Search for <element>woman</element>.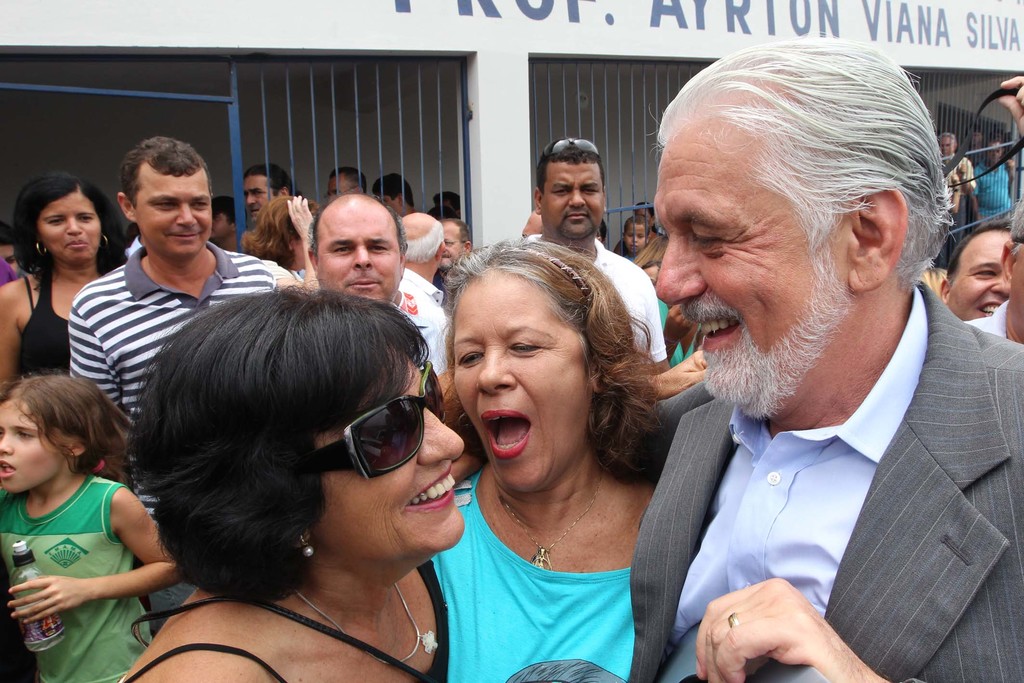
Found at x1=430 y1=237 x2=665 y2=682.
